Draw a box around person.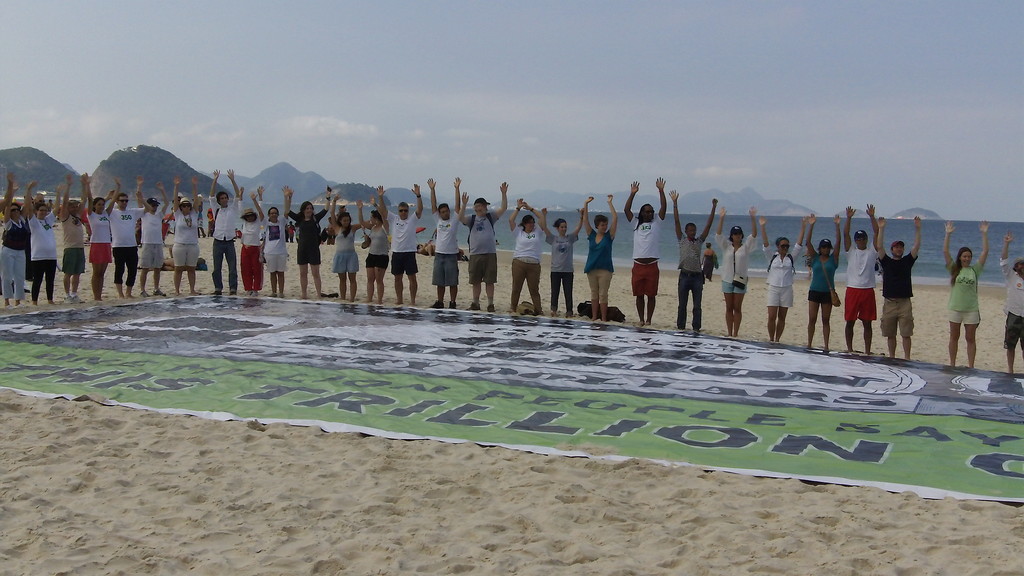
(left=76, top=170, right=124, bottom=307).
